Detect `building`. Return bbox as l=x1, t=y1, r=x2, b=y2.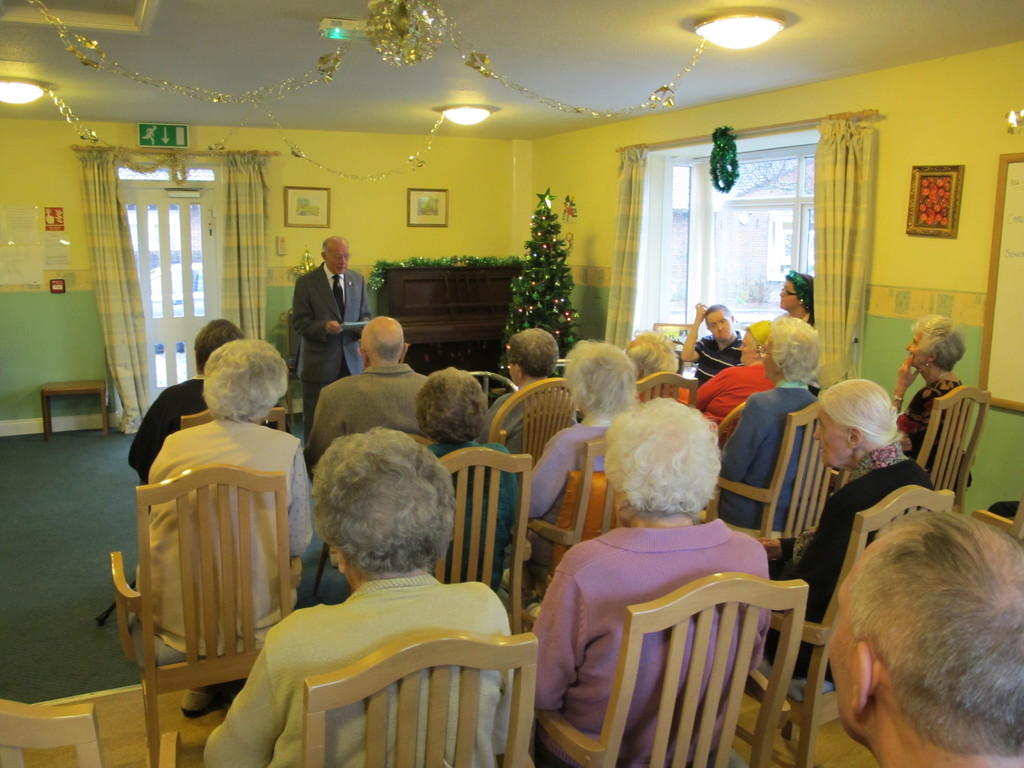
l=0, t=0, r=1023, b=767.
